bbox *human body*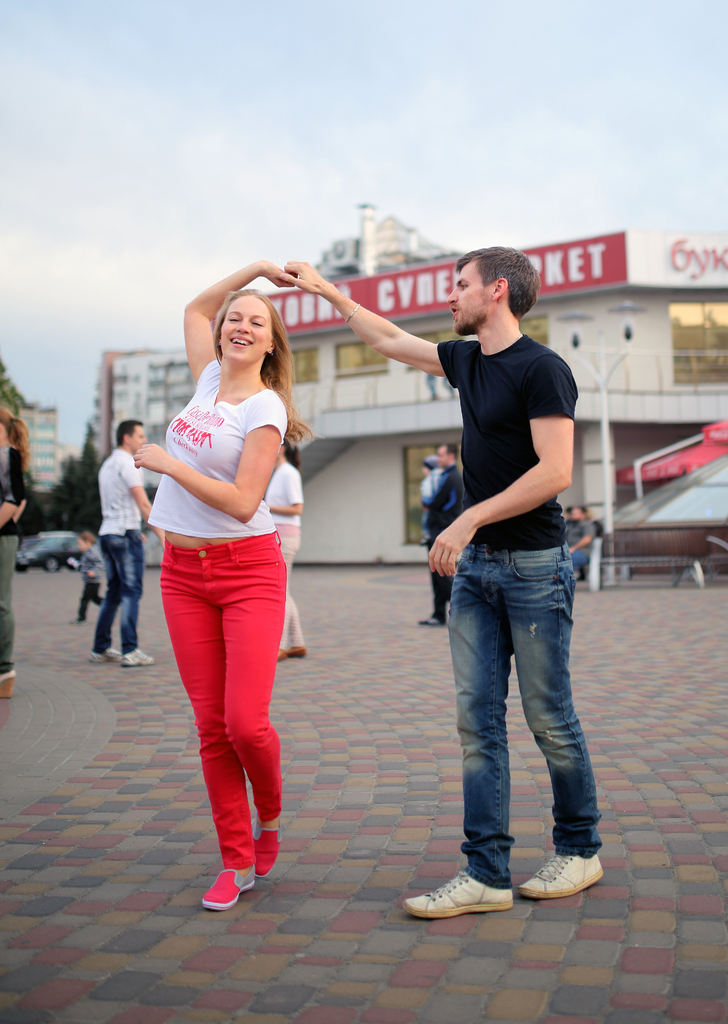
rect(280, 264, 609, 922)
